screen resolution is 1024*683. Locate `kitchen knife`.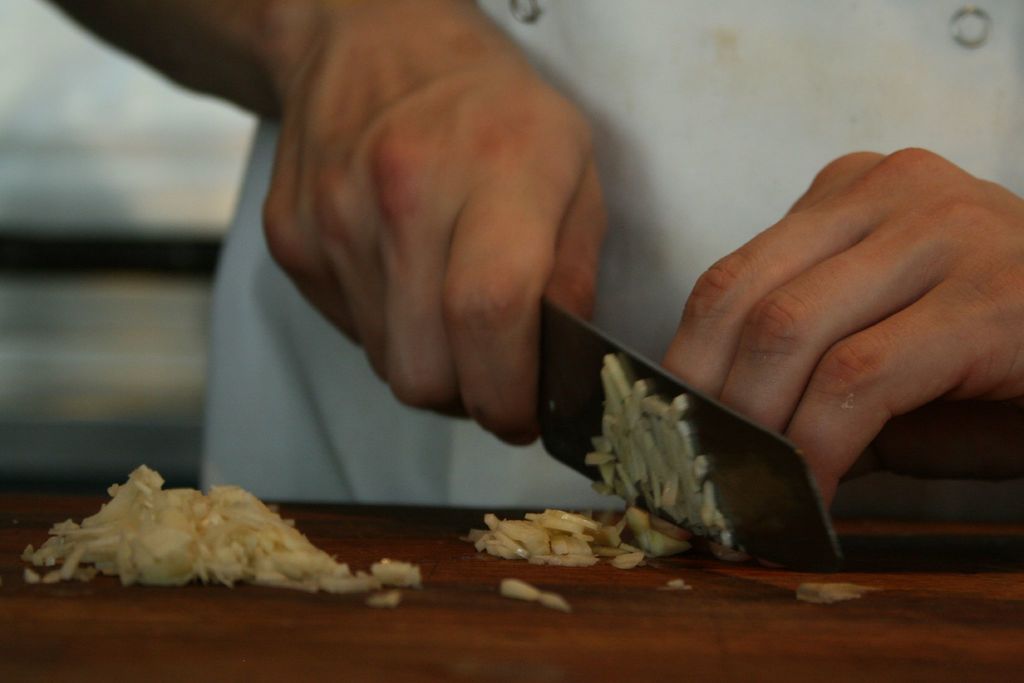
538:293:845:575.
